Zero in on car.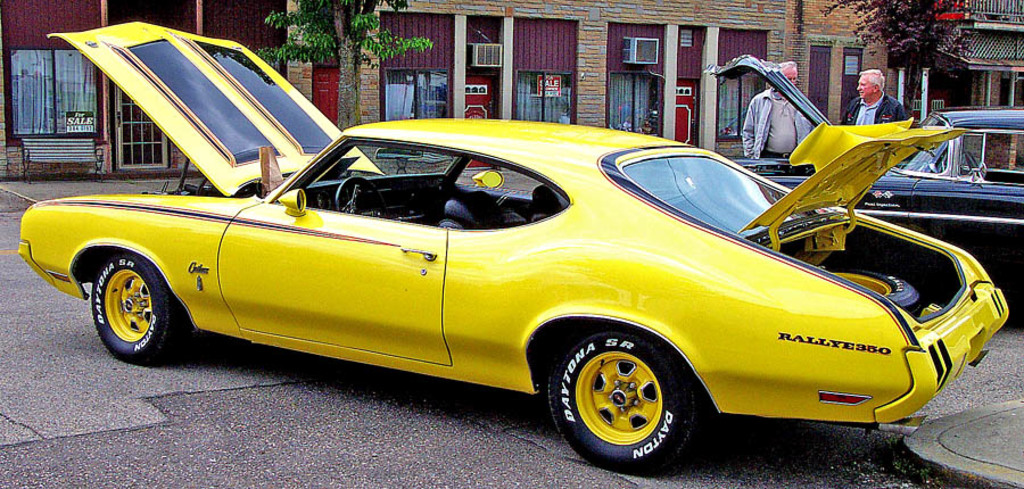
Zeroed in: Rect(15, 19, 1011, 478).
